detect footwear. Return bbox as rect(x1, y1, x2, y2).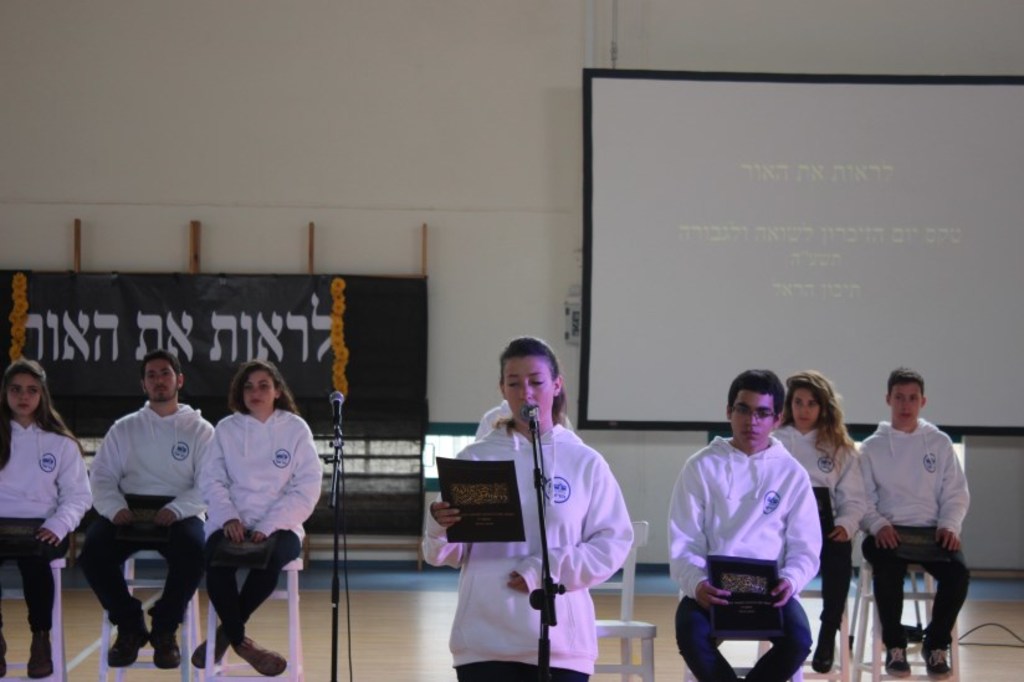
rect(884, 637, 911, 678).
